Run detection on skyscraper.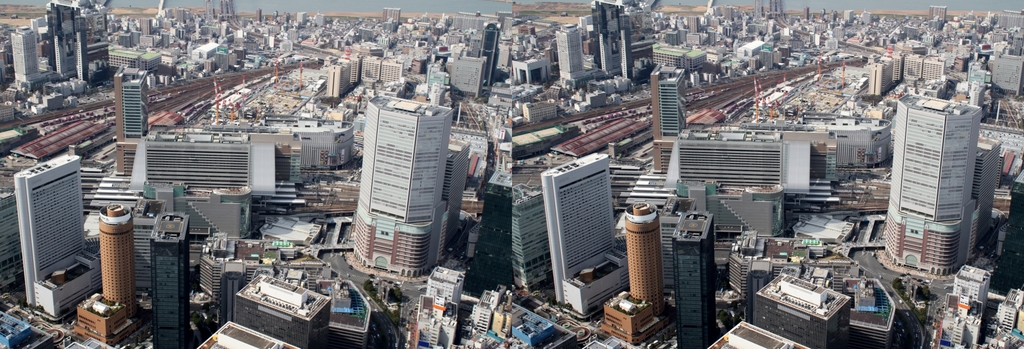
Result: <box>105,62,148,173</box>.
